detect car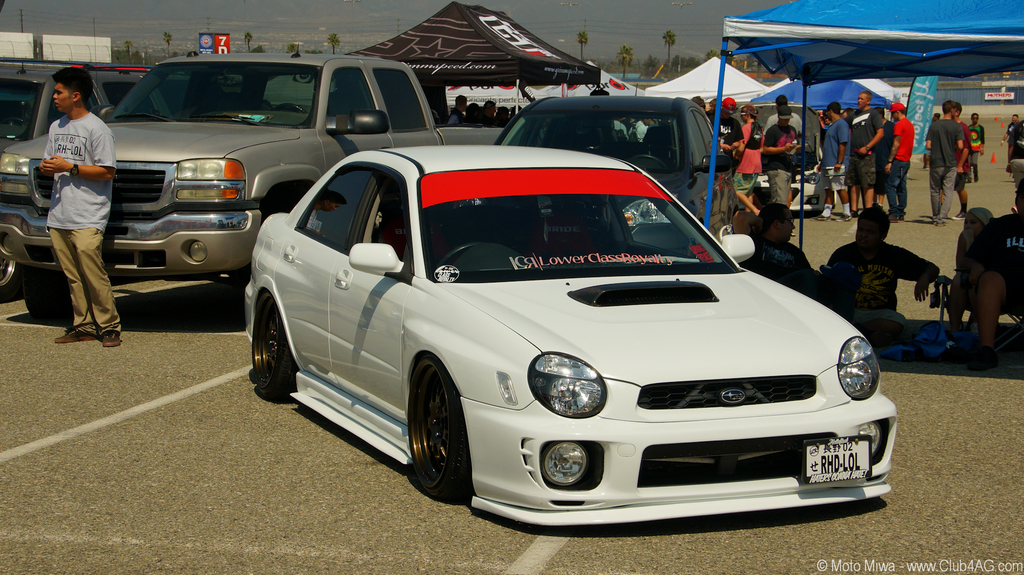
Rect(497, 96, 733, 262)
